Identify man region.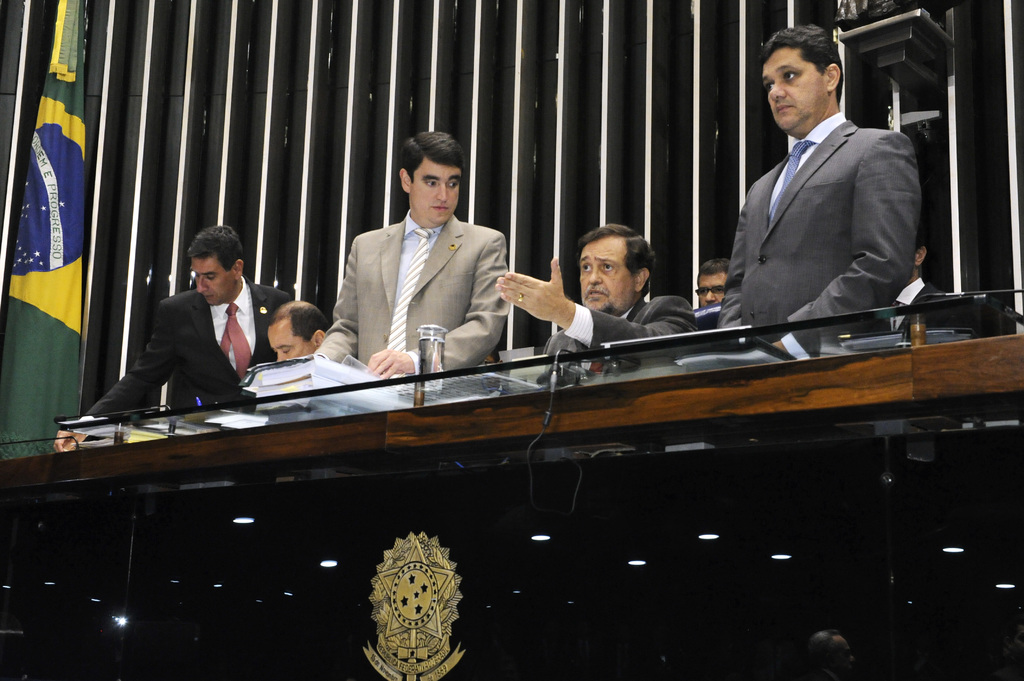
Region: [left=711, top=26, right=943, bottom=354].
